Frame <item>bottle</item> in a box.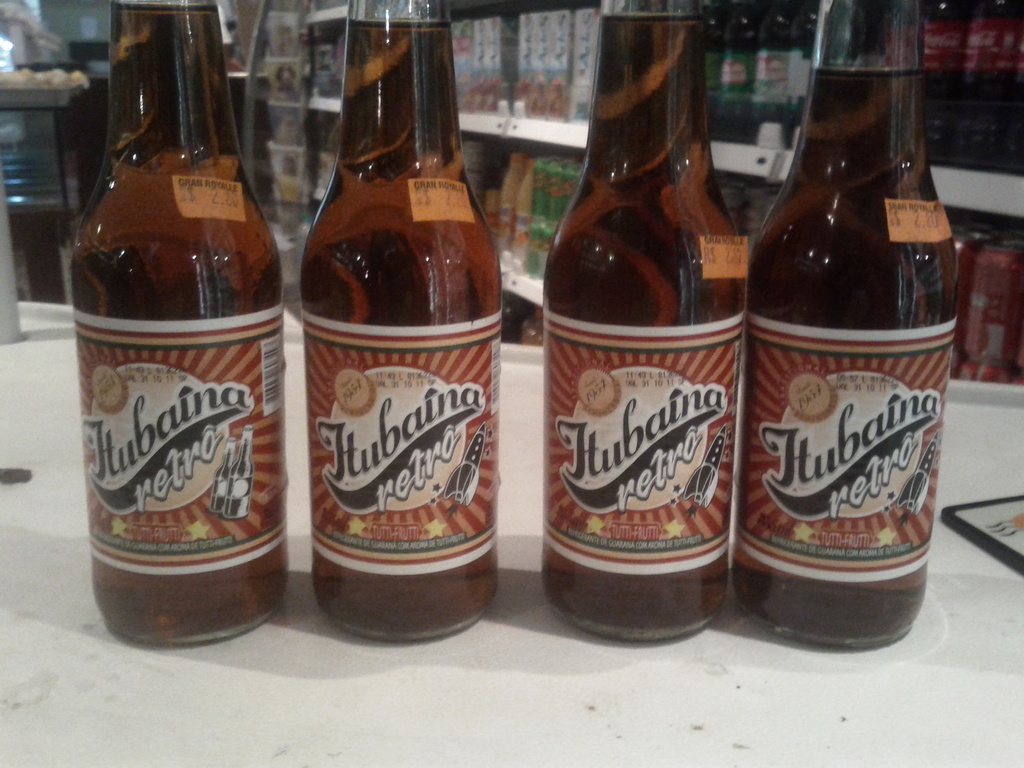
<region>70, 0, 292, 648</region>.
